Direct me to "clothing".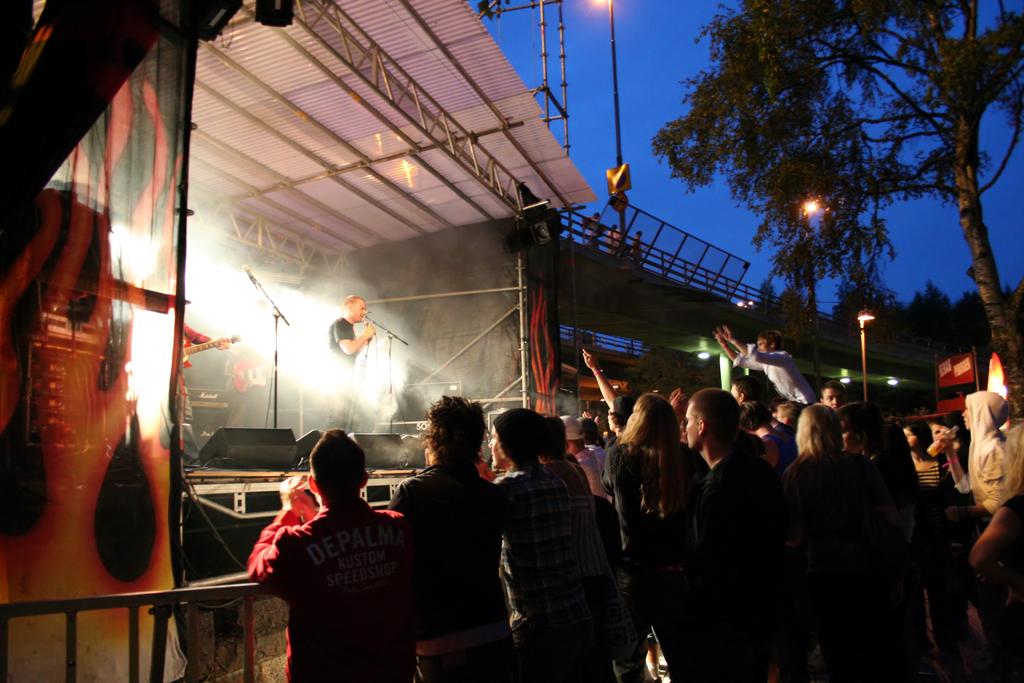
Direction: l=324, t=322, r=358, b=432.
